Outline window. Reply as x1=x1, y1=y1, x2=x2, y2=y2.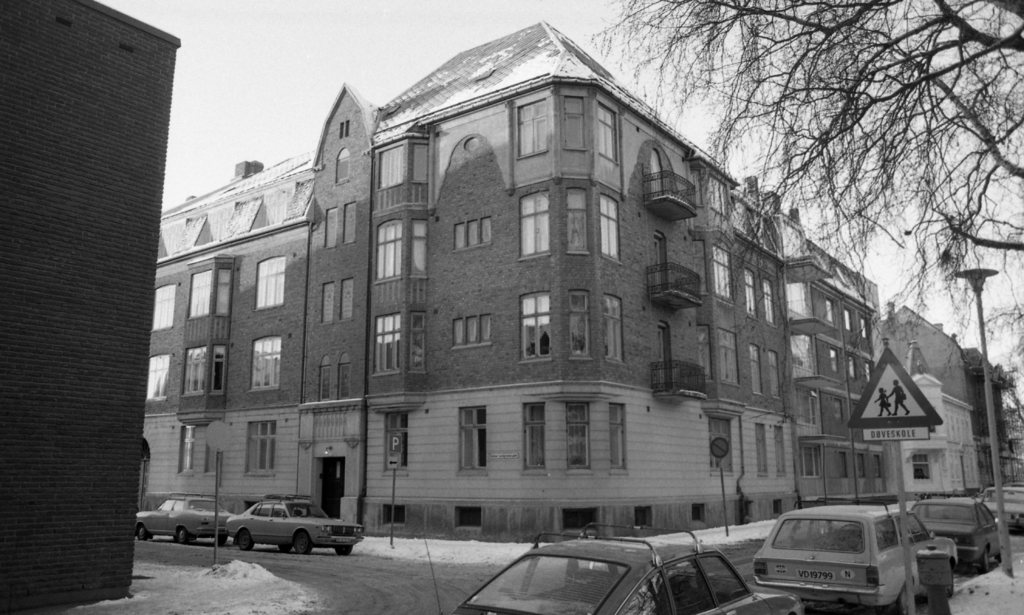
x1=792, y1=440, x2=820, y2=477.
